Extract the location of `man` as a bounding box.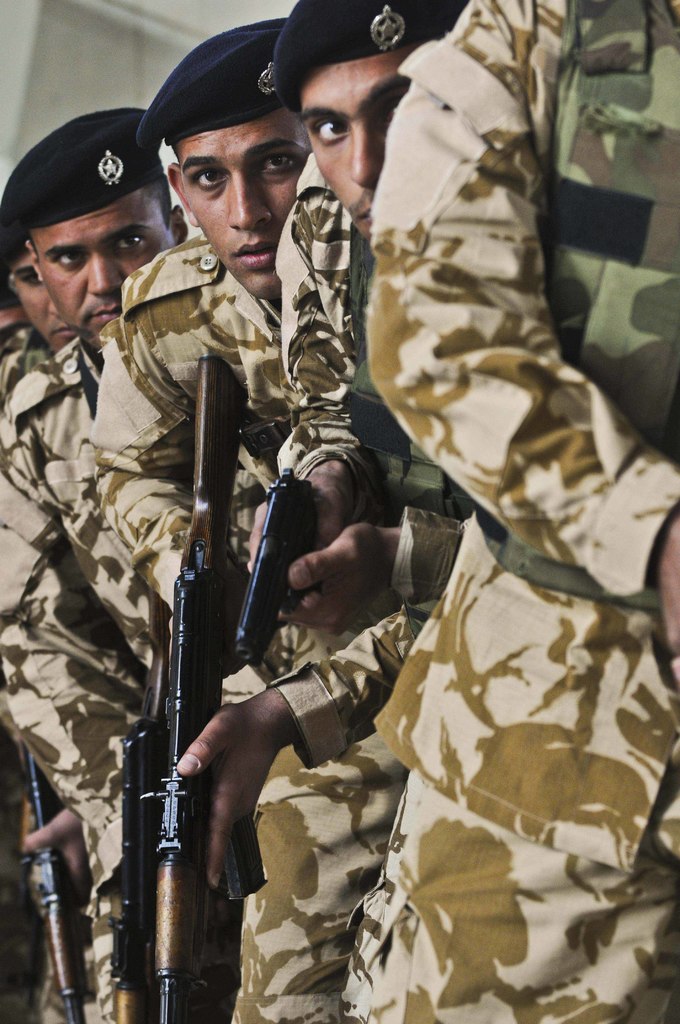
<region>0, 104, 184, 1023</region>.
